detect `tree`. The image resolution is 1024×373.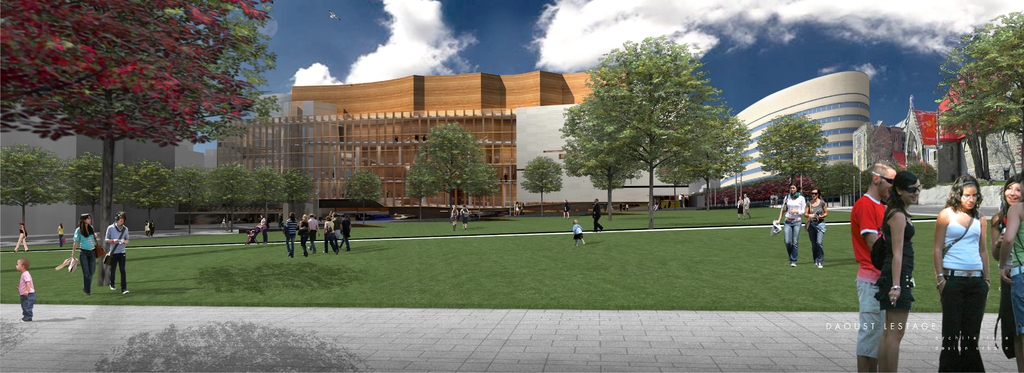
(left=274, top=161, right=315, bottom=223).
